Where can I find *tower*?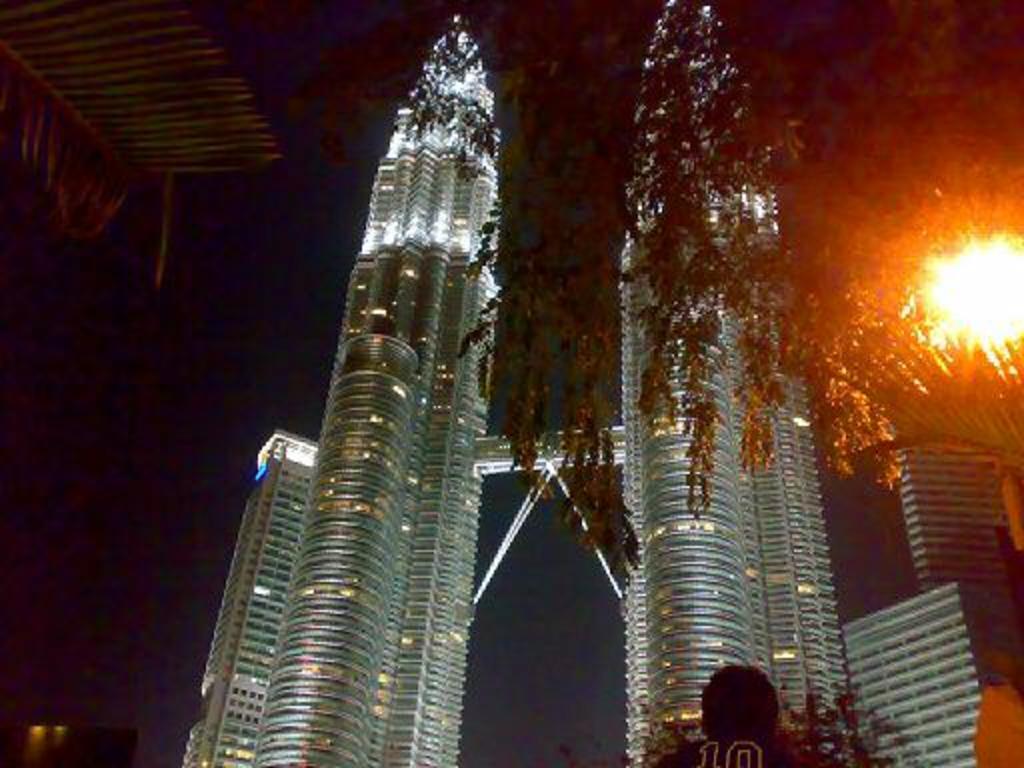
You can find it at {"left": 184, "top": 2, "right": 508, "bottom": 766}.
